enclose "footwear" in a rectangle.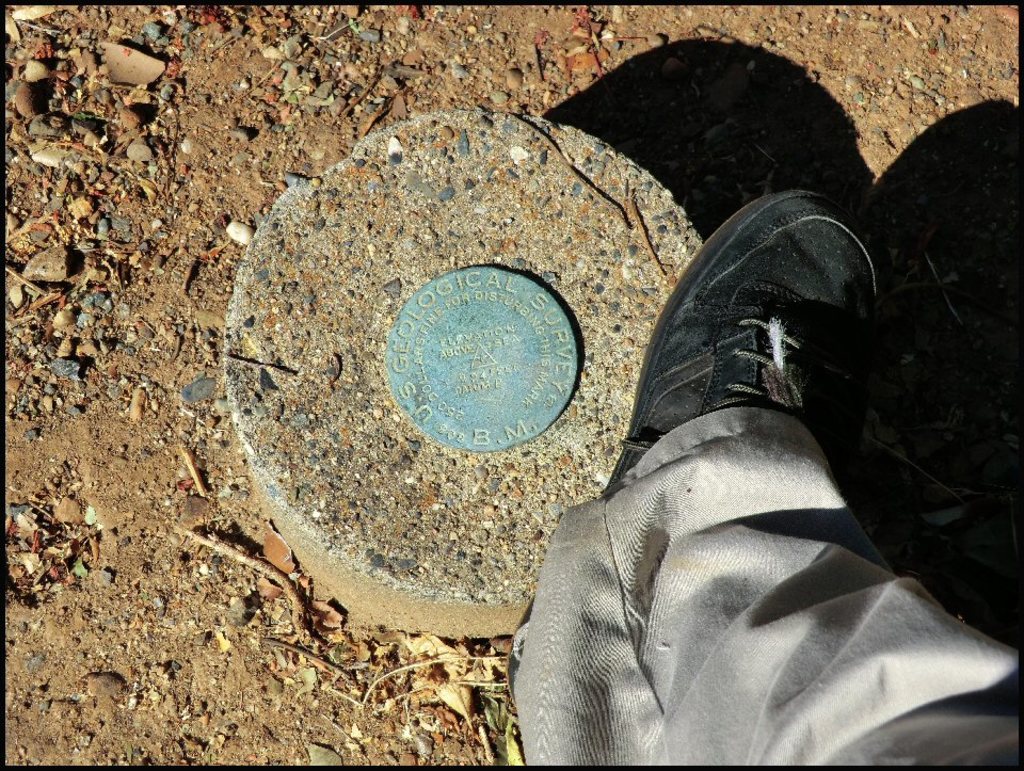
bbox=[625, 204, 859, 484].
